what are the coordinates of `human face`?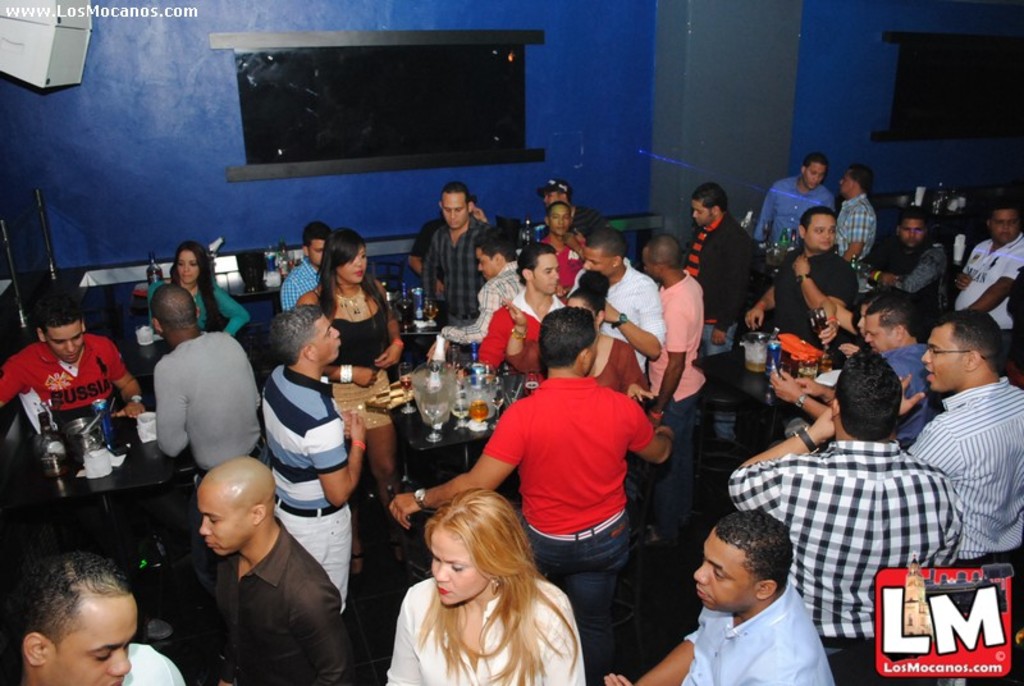
[41, 594, 138, 685].
